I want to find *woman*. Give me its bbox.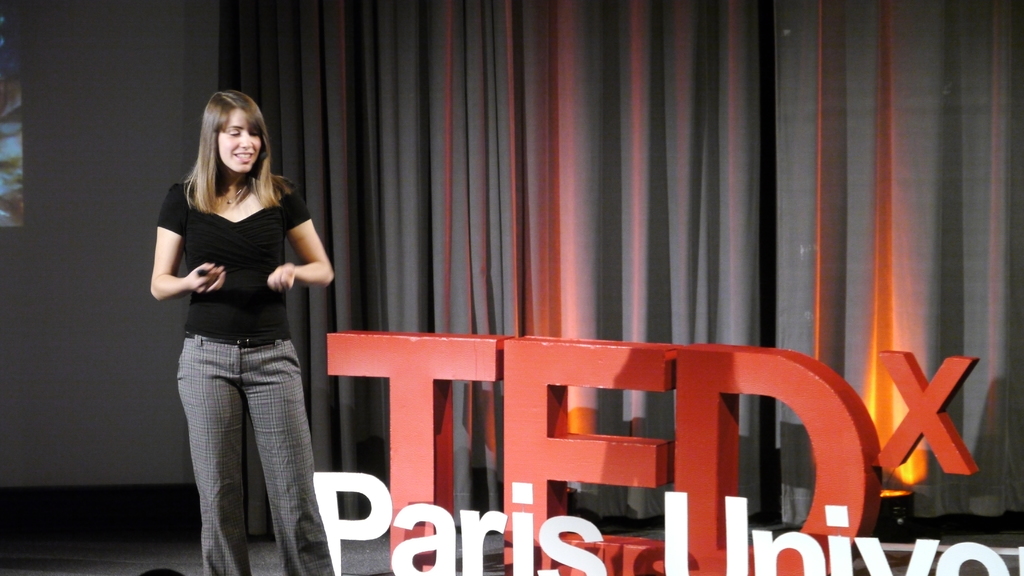
(x1=141, y1=82, x2=335, y2=560).
